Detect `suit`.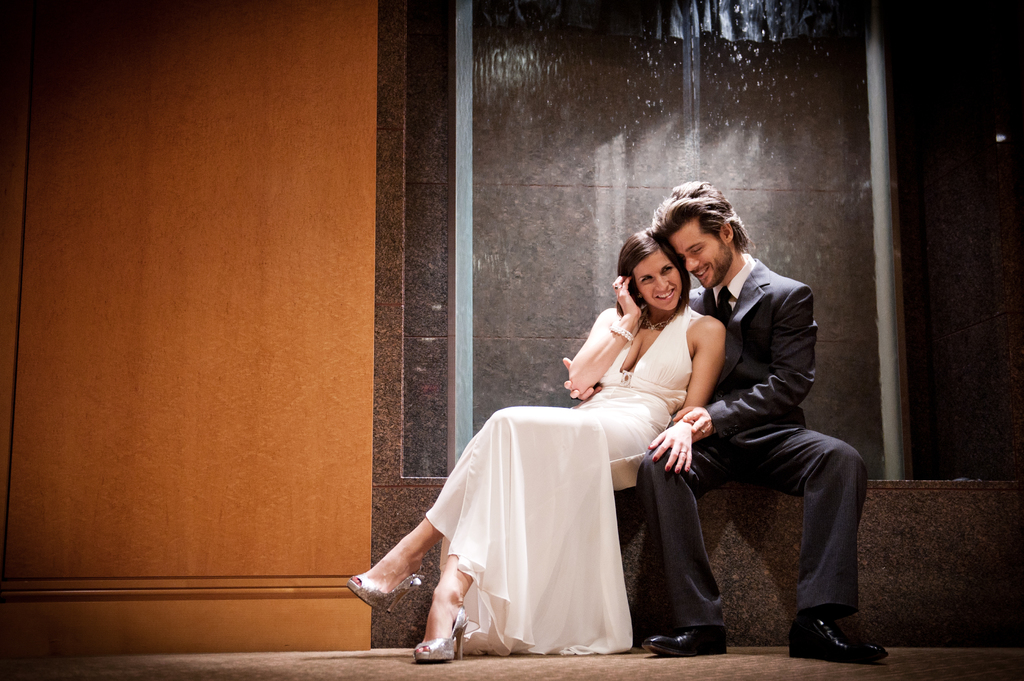
Detected at <region>639, 256, 868, 634</region>.
